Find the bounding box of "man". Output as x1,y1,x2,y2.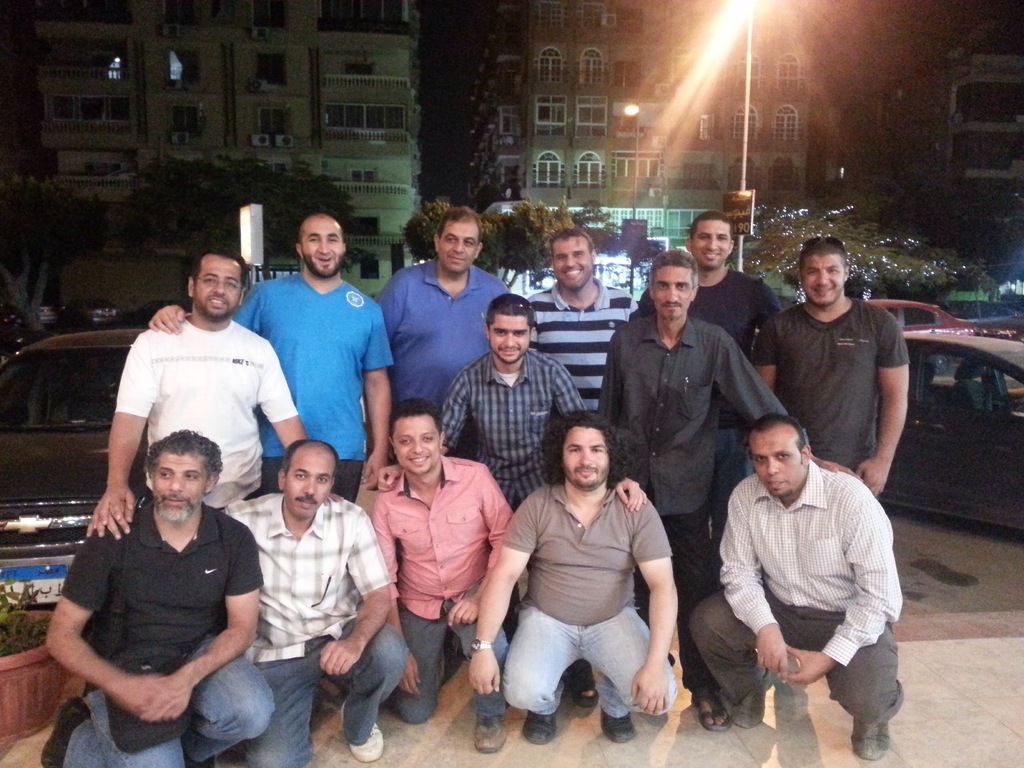
372,213,513,422.
